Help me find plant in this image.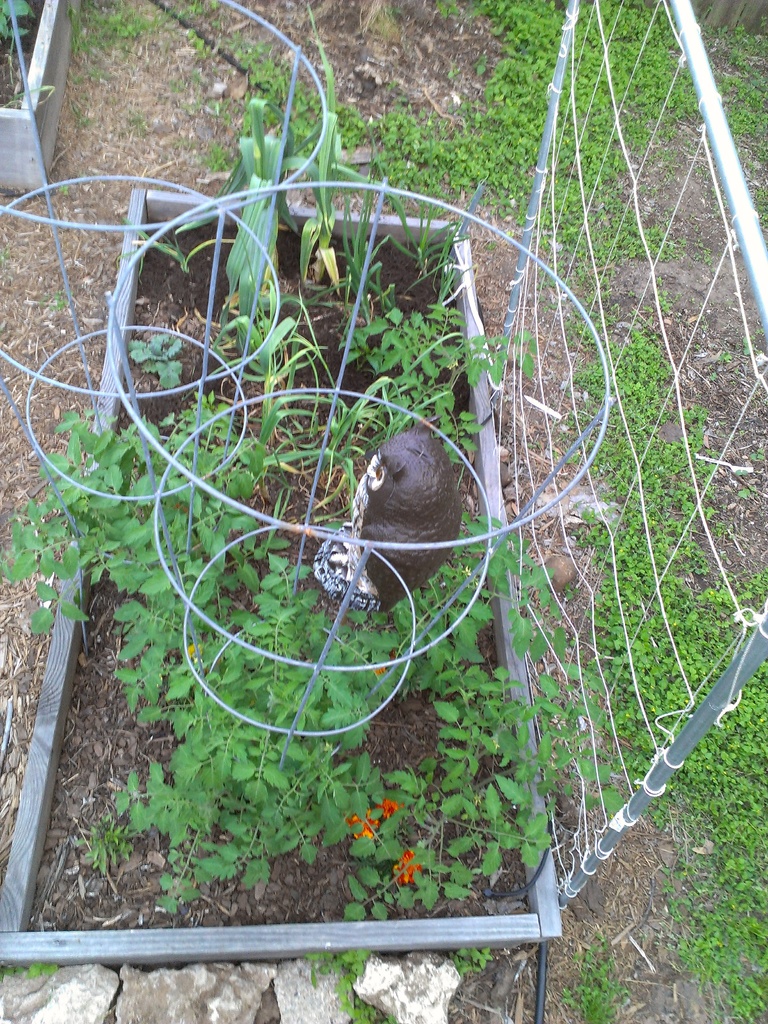
Found it: <region>0, 963, 60, 977</region>.
